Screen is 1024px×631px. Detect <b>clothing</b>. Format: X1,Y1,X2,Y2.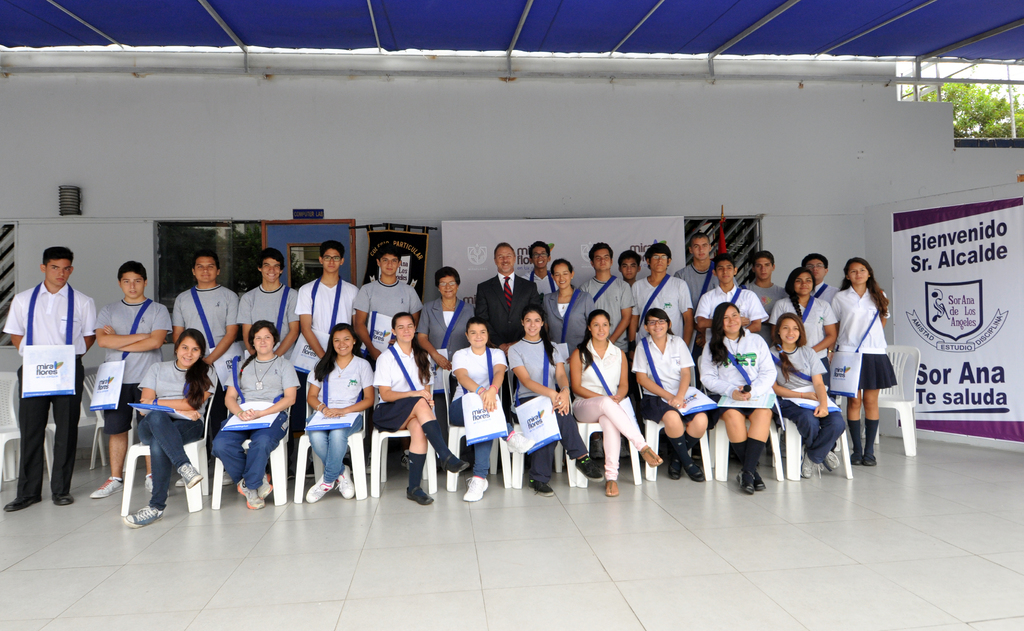
295,279,359,473.
